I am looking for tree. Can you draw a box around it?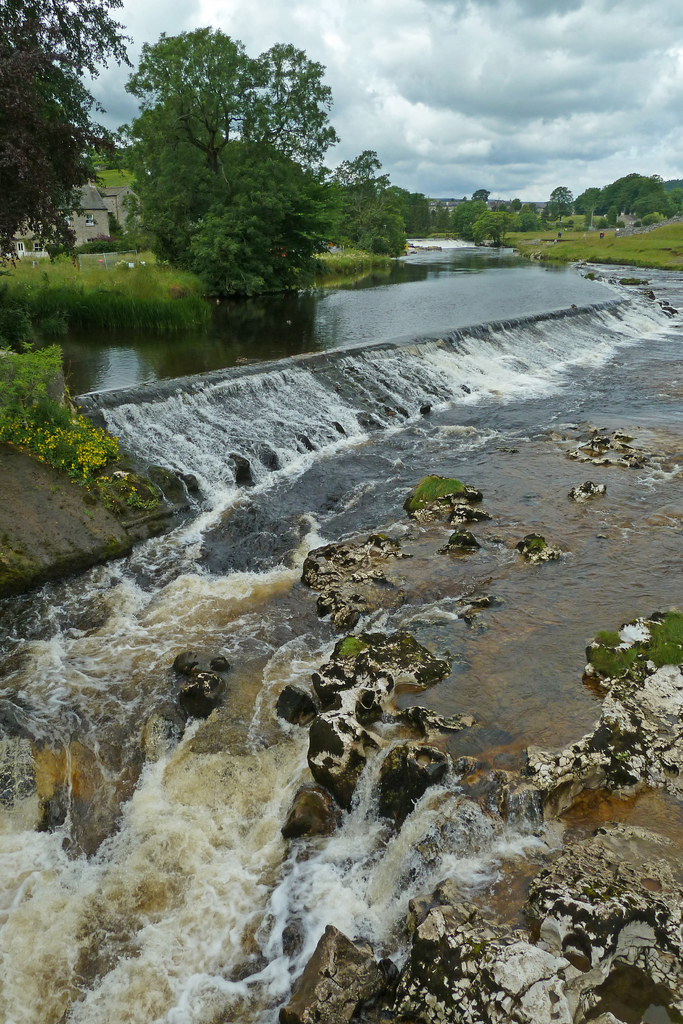
Sure, the bounding box is [left=98, top=21, right=376, bottom=314].
